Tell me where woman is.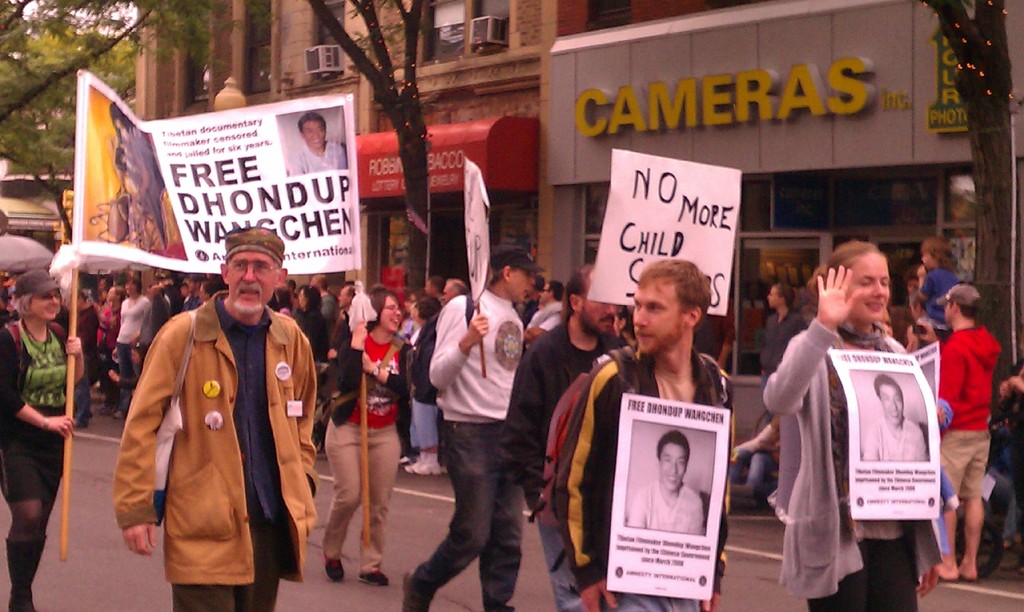
woman is at pyautogui.locateOnScreen(408, 295, 445, 474).
